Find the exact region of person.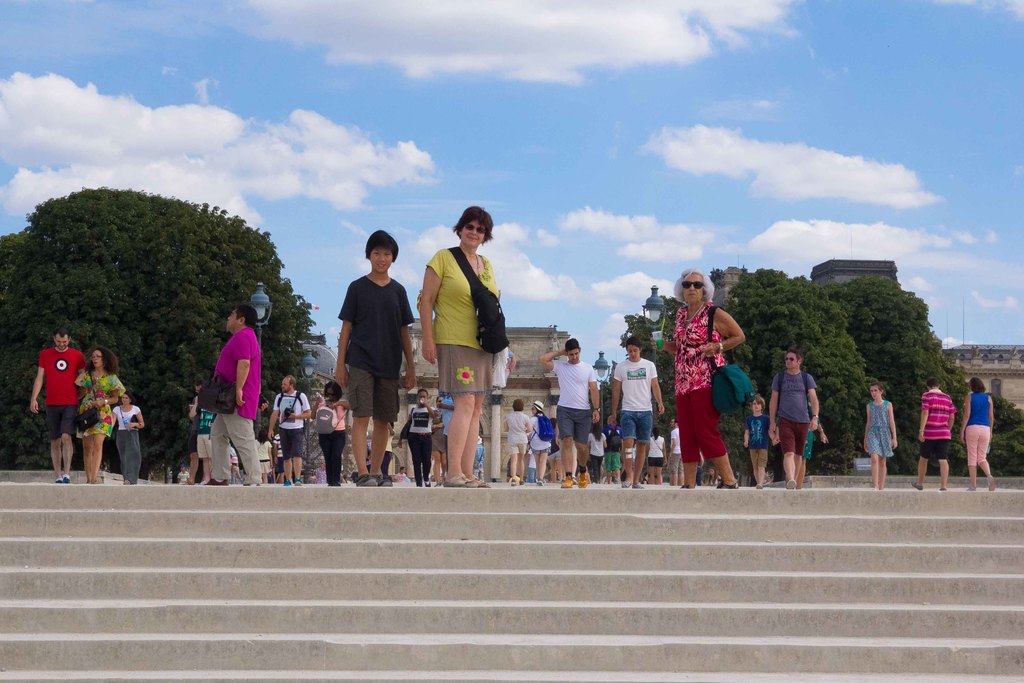
Exact region: x1=189 y1=374 x2=218 y2=474.
